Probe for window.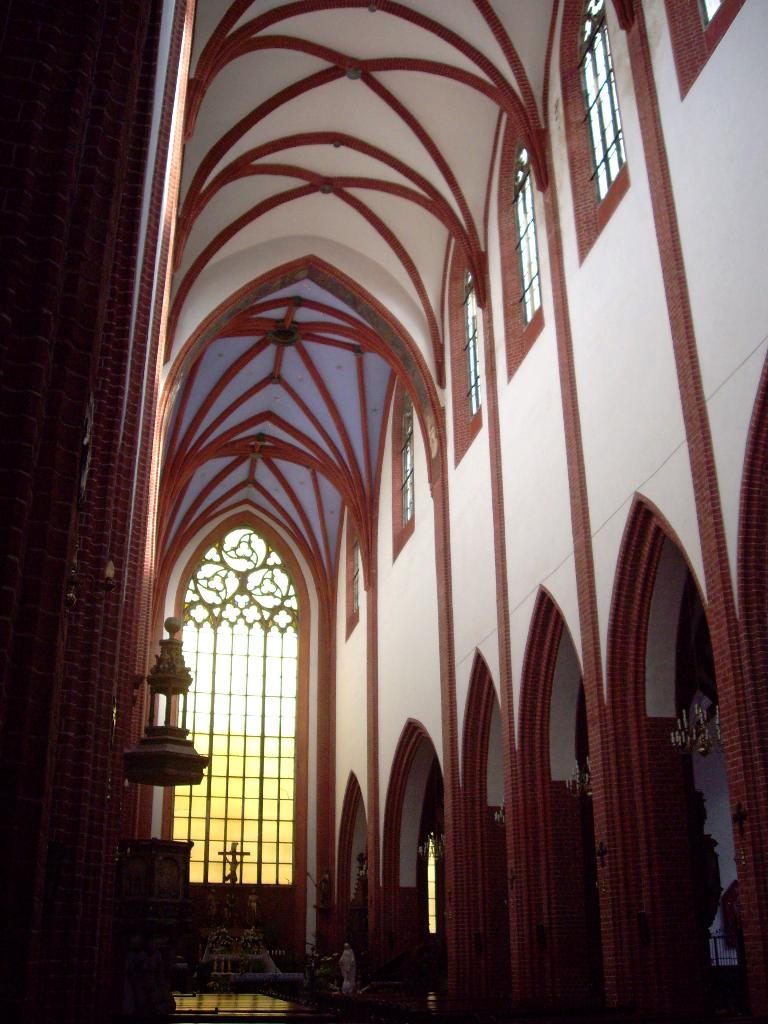
Probe result: Rect(338, 501, 371, 637).
